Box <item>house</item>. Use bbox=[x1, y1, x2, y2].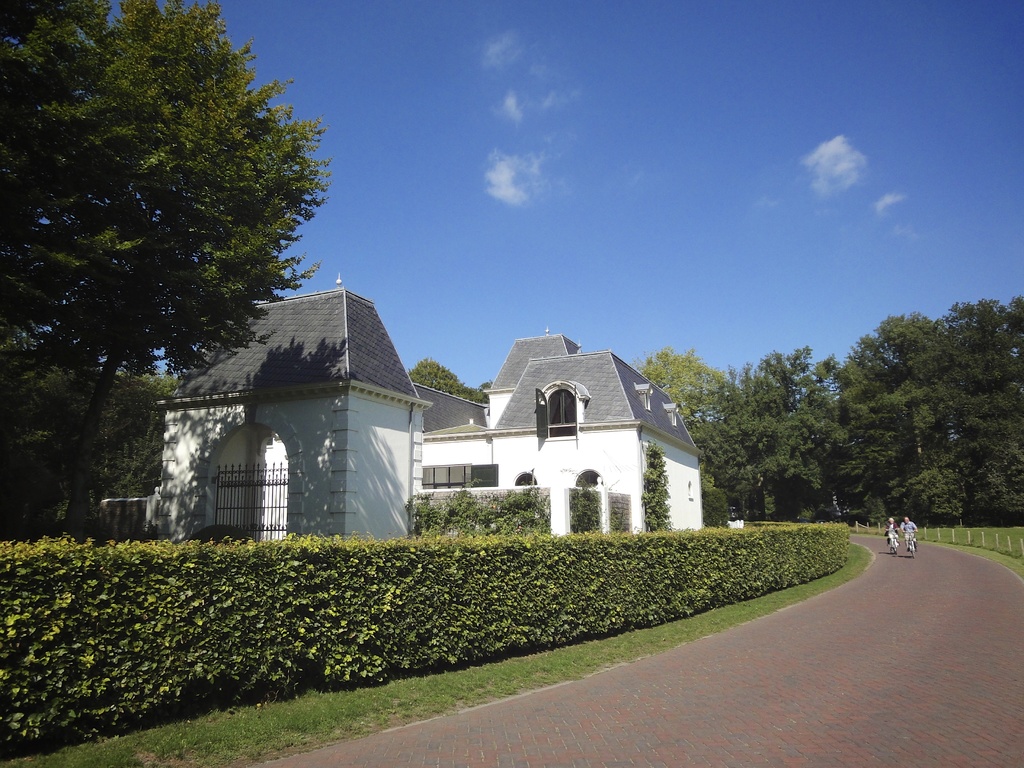
bbox=[145, 276, 460, 553].
